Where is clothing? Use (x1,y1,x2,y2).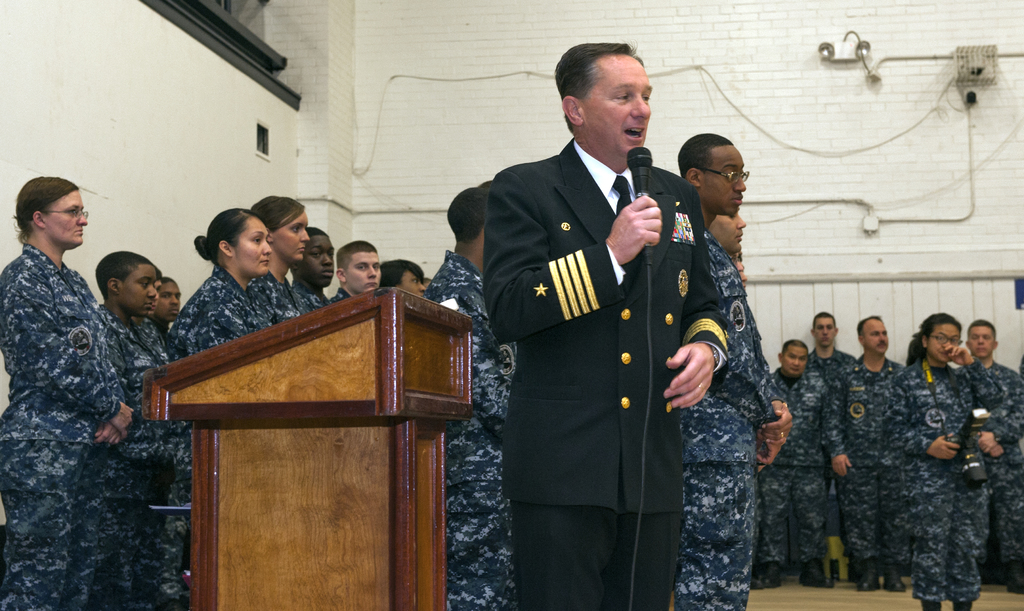
(754,372,840,451).
